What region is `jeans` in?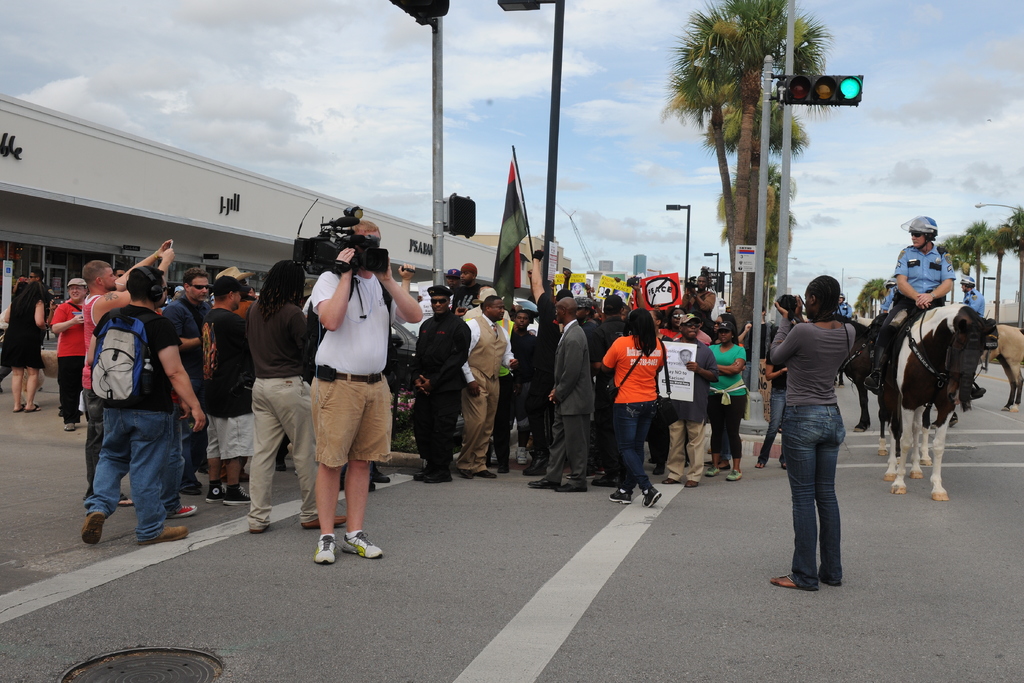
pyautogui.locateOnScreen(173, 419, 190, 516).
